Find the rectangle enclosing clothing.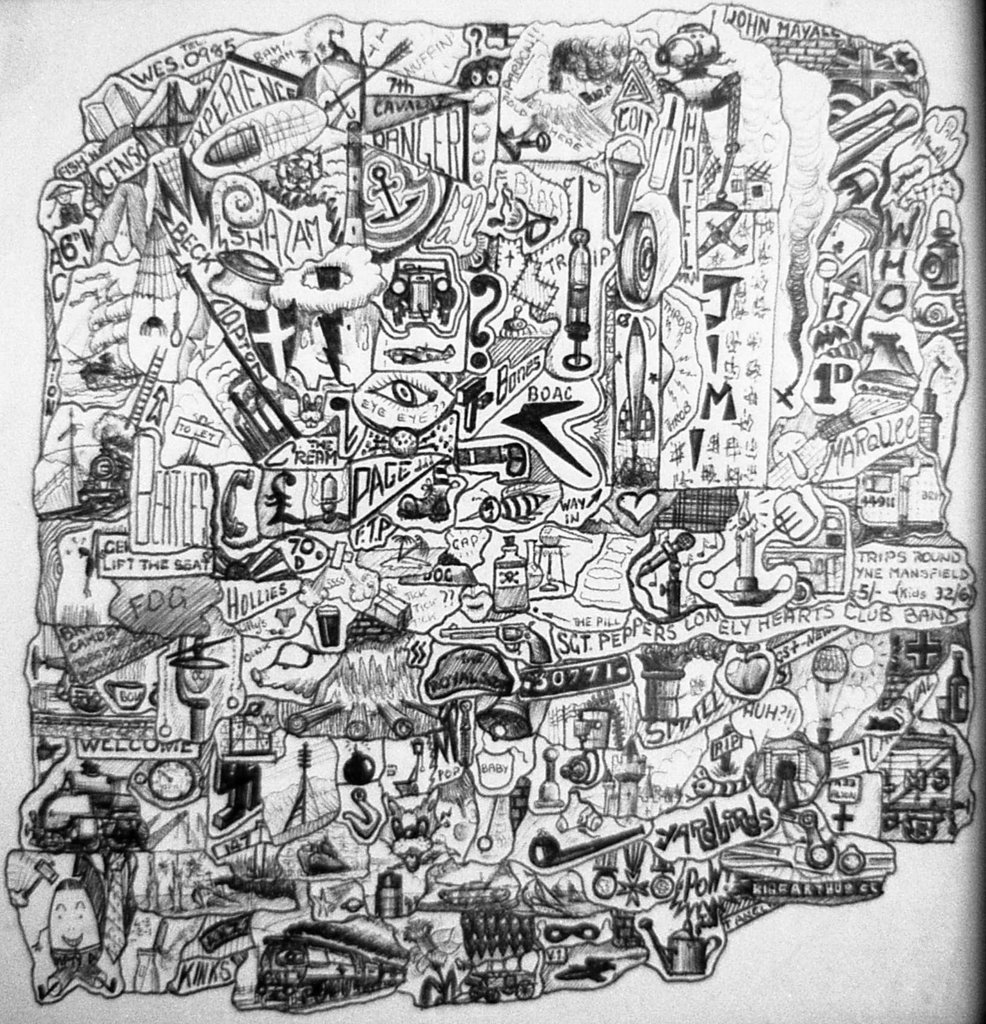
46, 944, 104, 998.
